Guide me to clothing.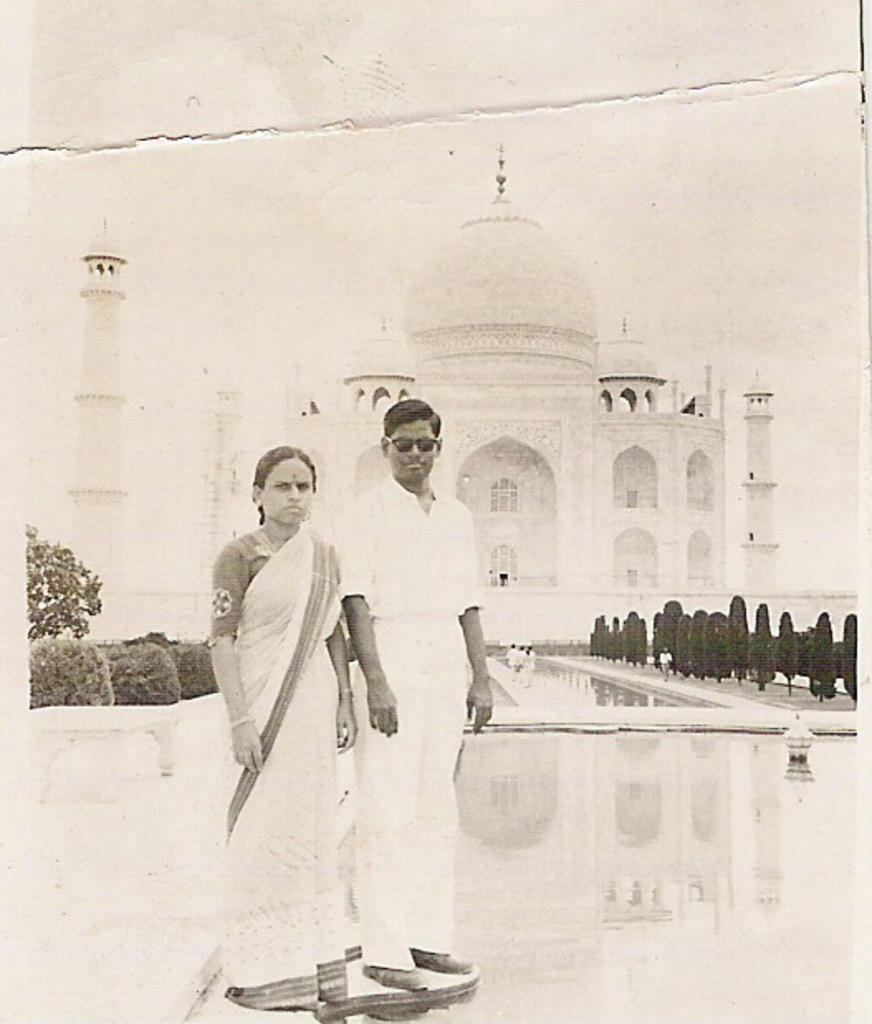
Guidance: detection(205, 455, 392, 882).
